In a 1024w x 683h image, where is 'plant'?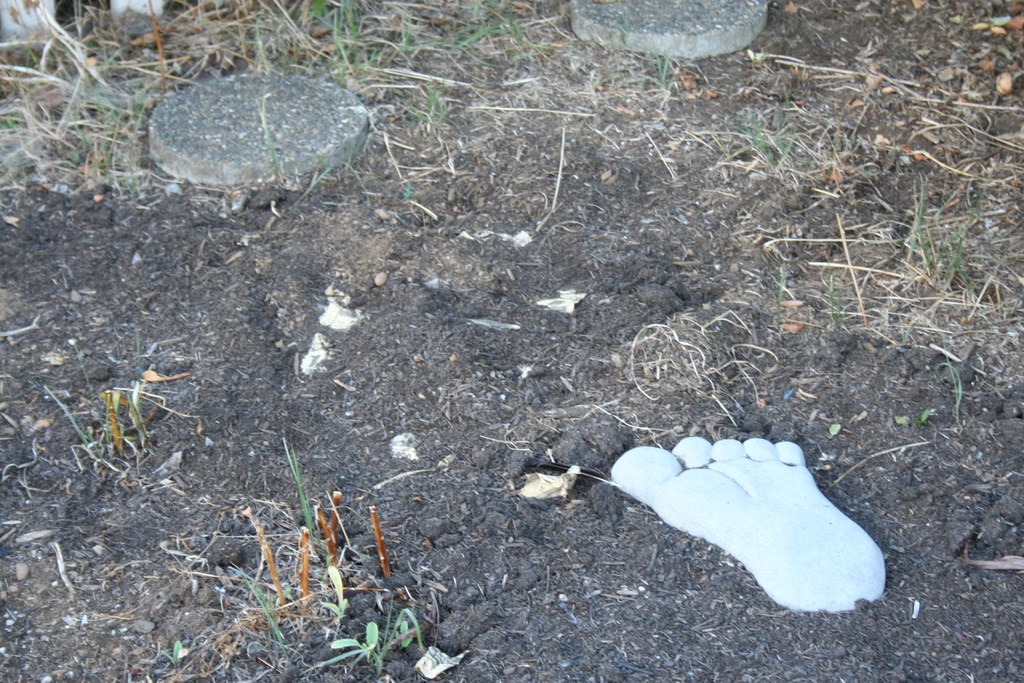
(733,98,805,161).
